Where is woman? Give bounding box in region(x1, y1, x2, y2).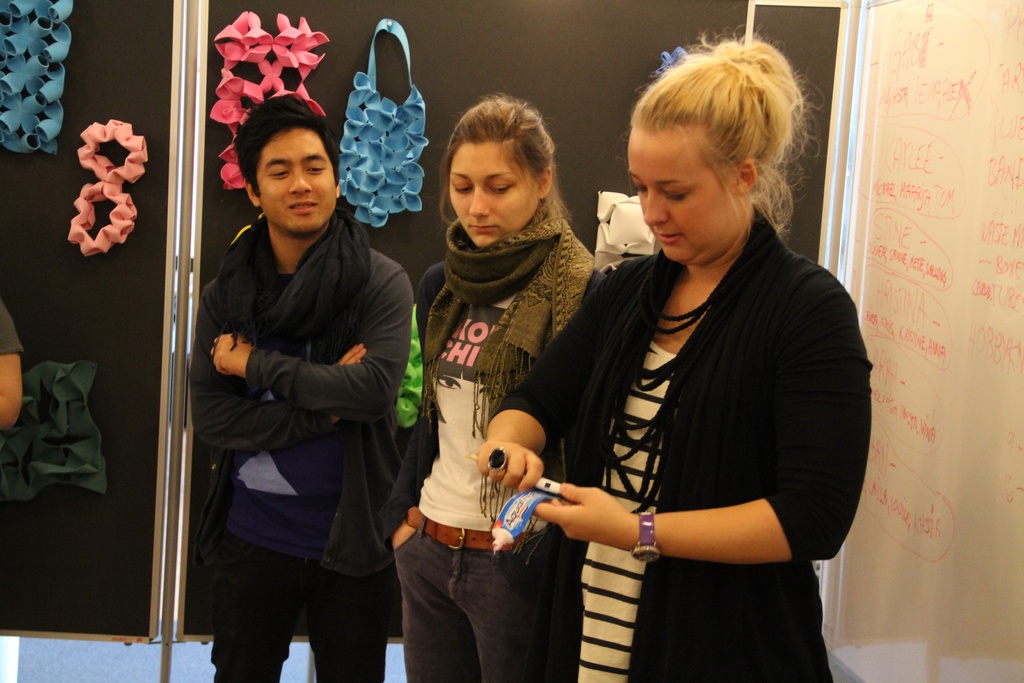
region(379, 86, 610, 682).
